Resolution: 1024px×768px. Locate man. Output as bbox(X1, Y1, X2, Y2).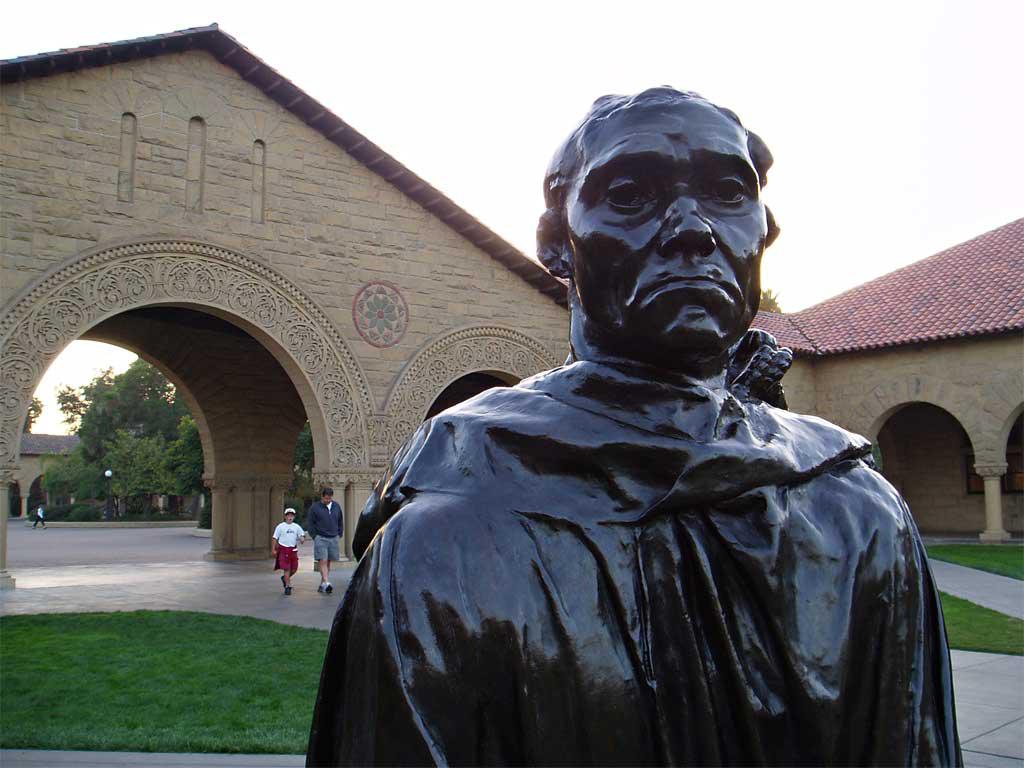
bbox(304, 486, 347, 594).
